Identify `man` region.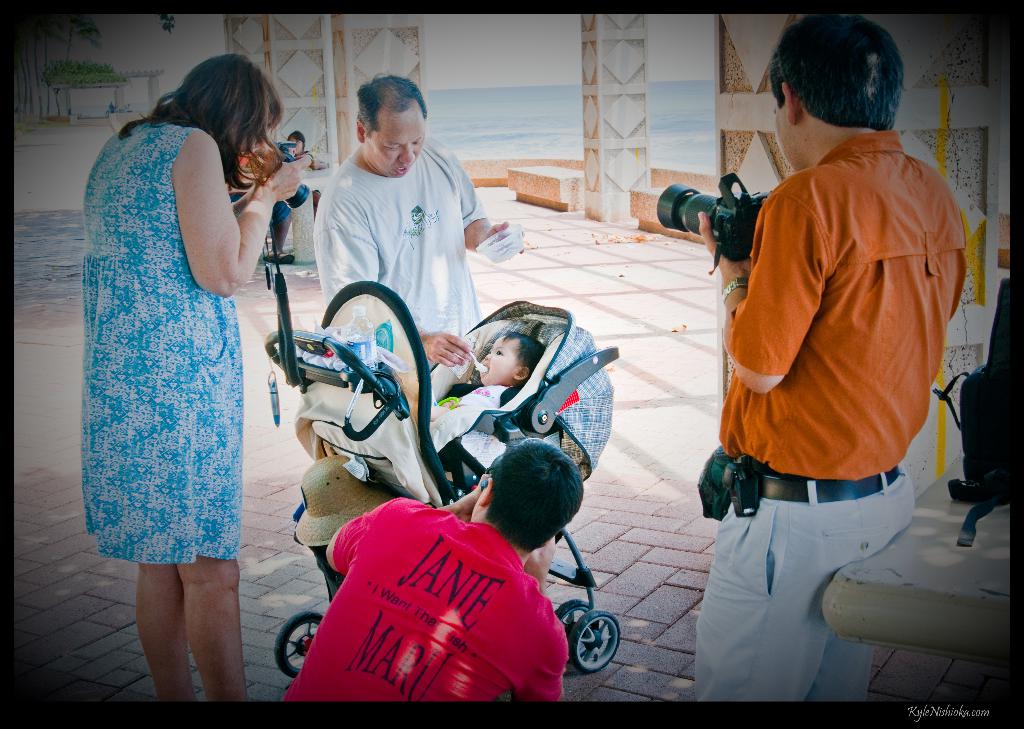
Region: BBox(314, 72, 525, 399).
